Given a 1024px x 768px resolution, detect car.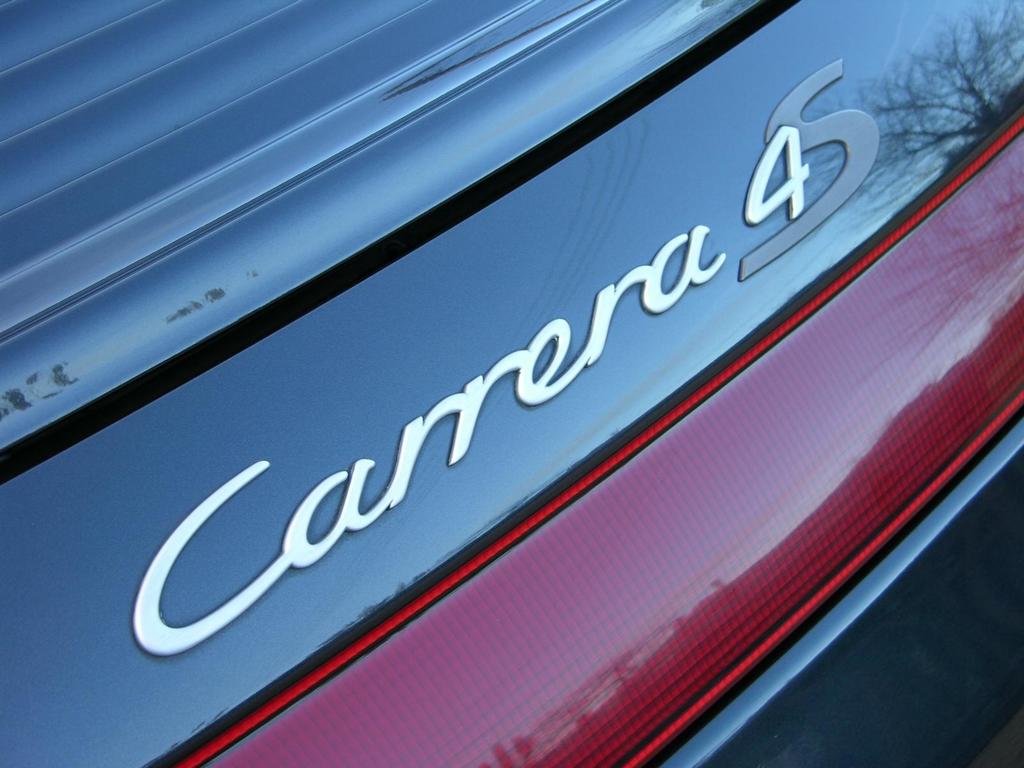
[left=0, top=0, right=1023, bottom=767].
